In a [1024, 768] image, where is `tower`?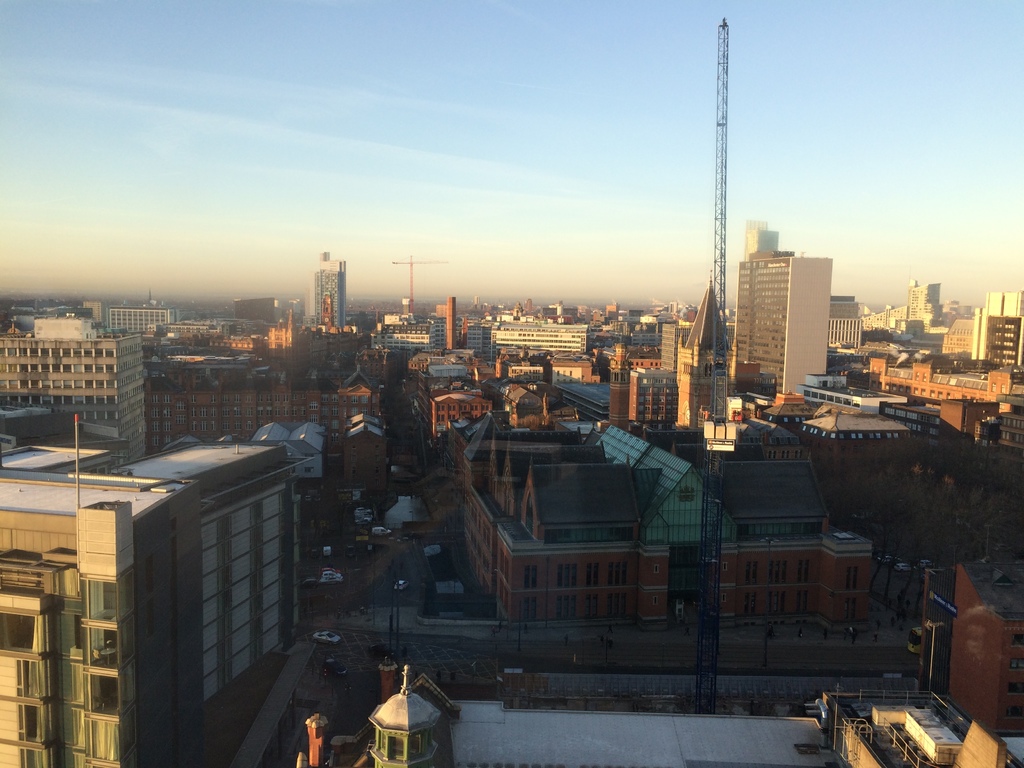
467:321:492:358.
